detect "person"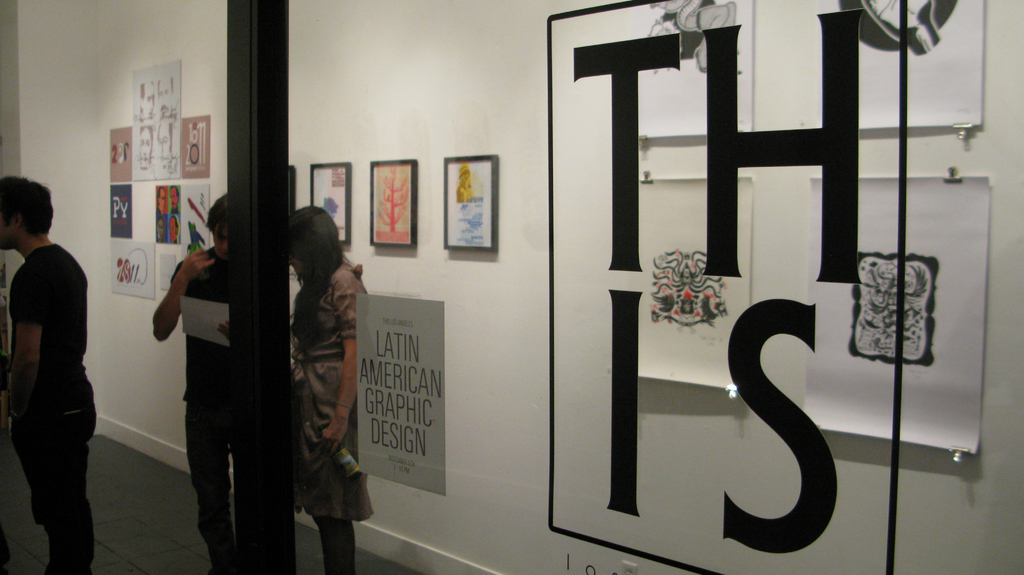
<box>138,126,152,169</box>
